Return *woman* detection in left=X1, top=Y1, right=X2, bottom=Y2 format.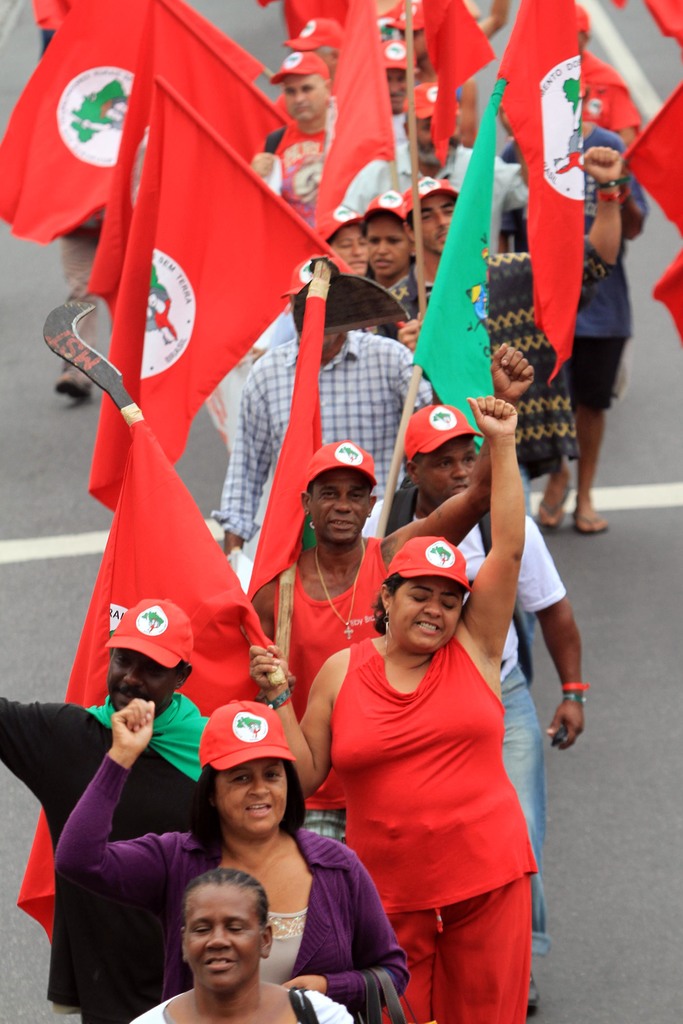
left=313, top=204, right=370, bottom=278.
